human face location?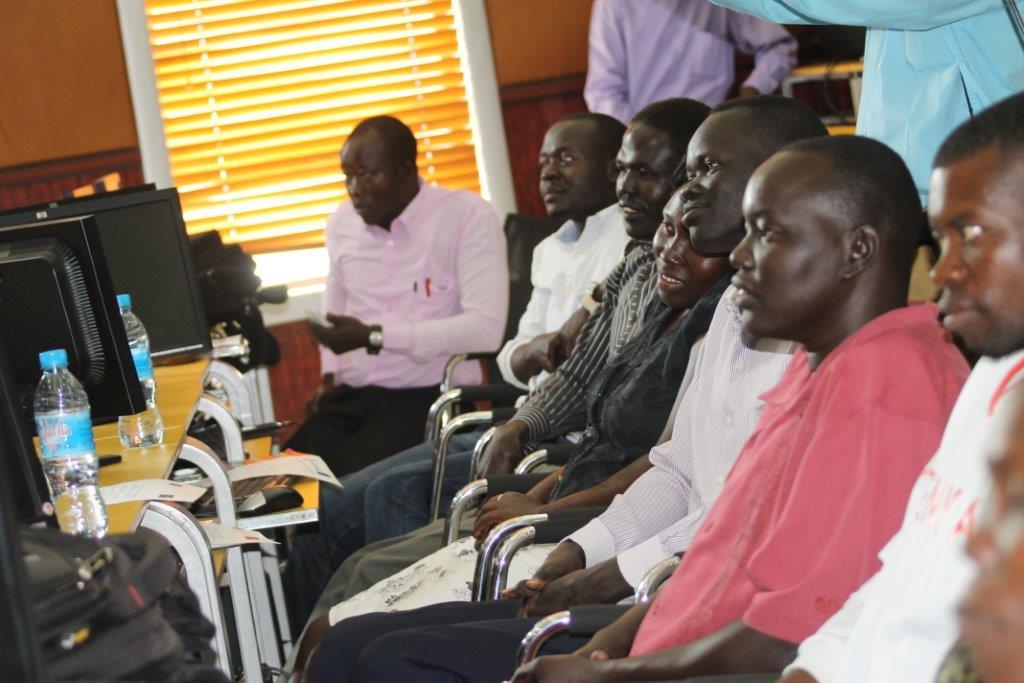
detection(539, 126, 599, 215)
